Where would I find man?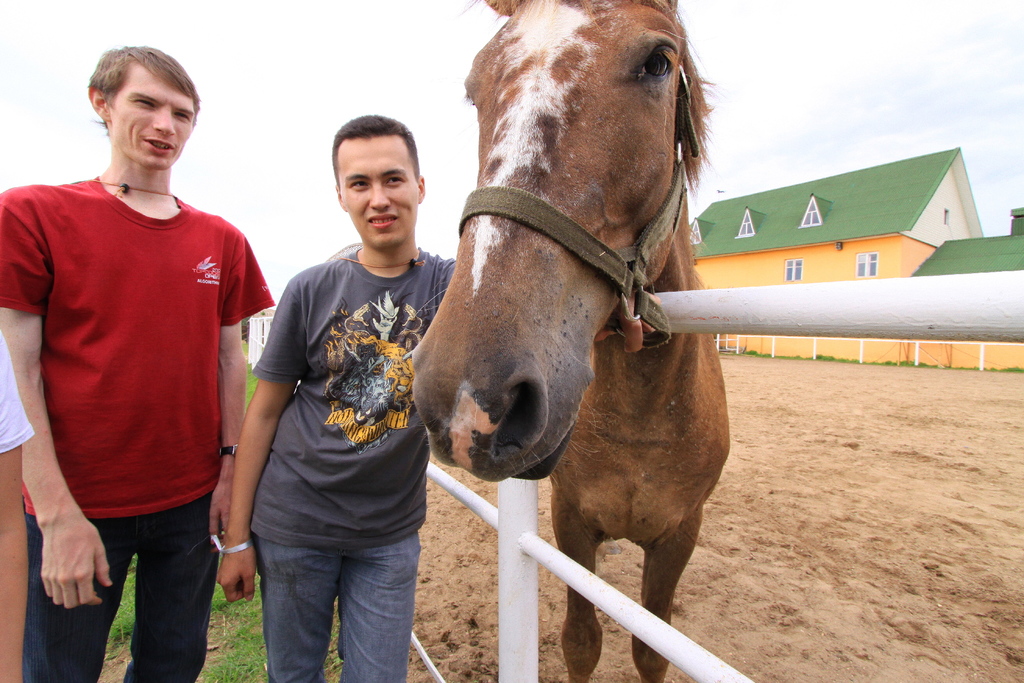
At 14:55:268:660.
